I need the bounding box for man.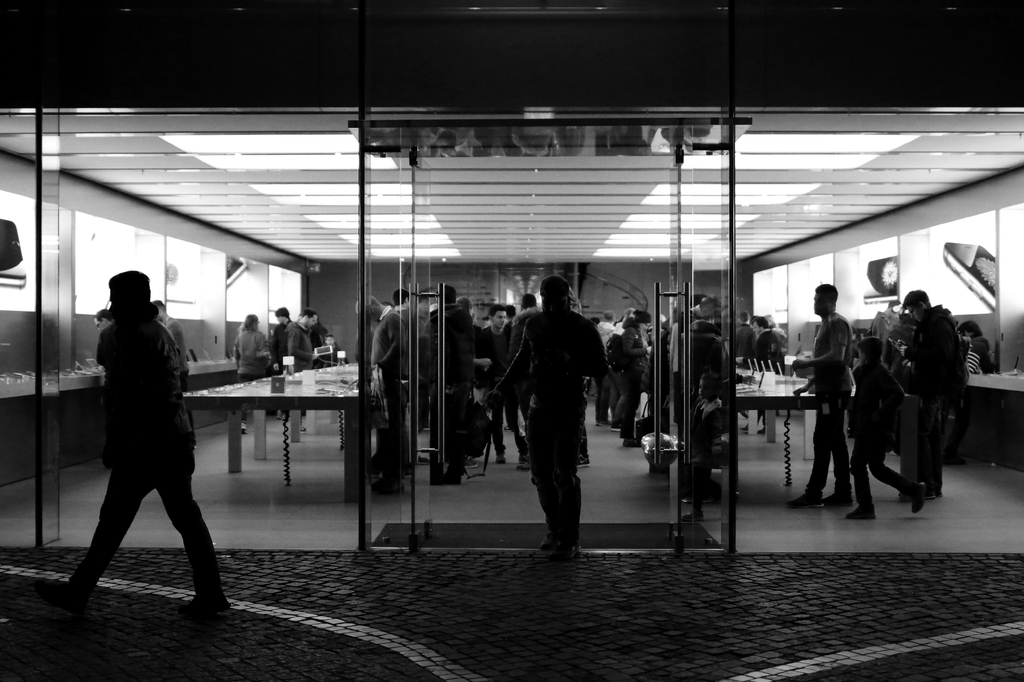
Here it is: 426, 285, 473, 396.
